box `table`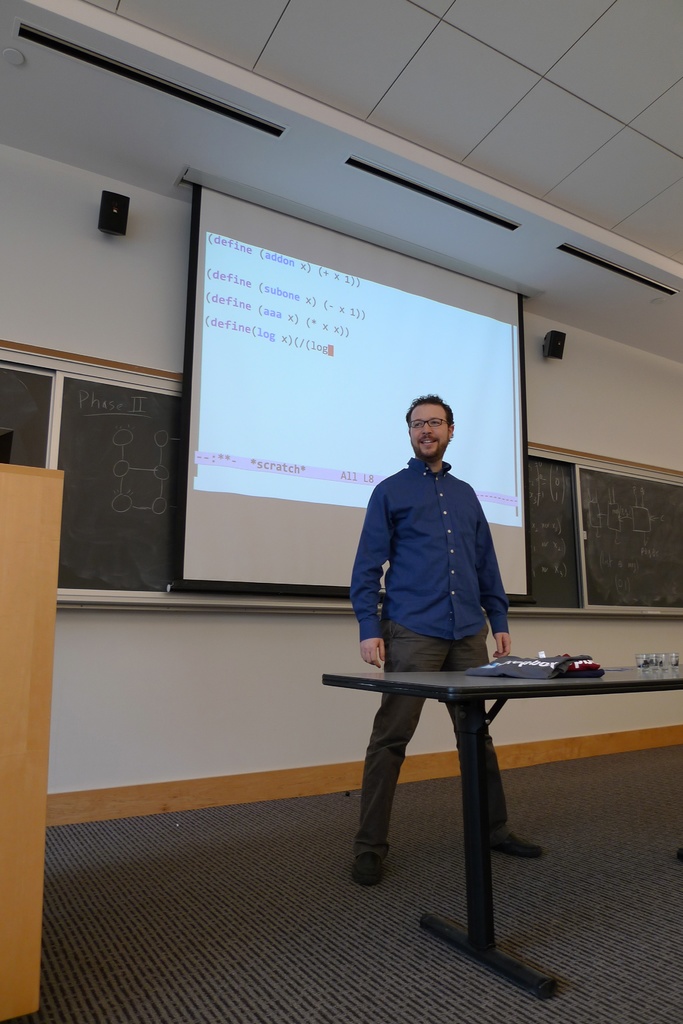
(x1=321, y1=650, x2=682, y2=998)
